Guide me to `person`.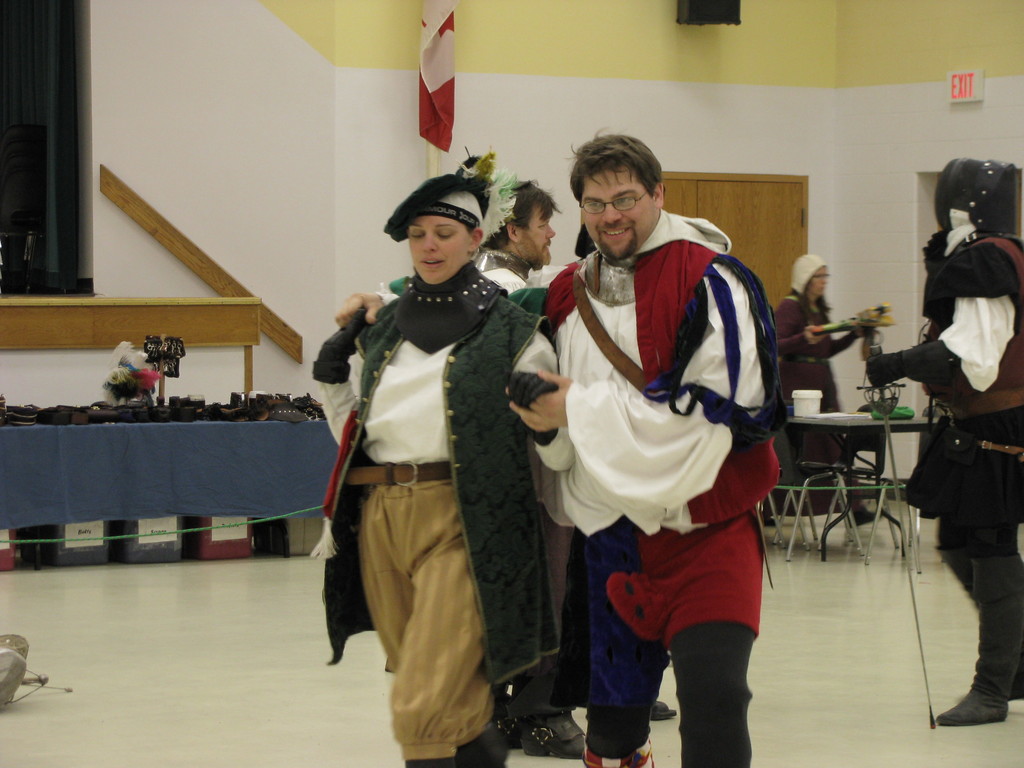
Guidance: [538,131,792,767].
